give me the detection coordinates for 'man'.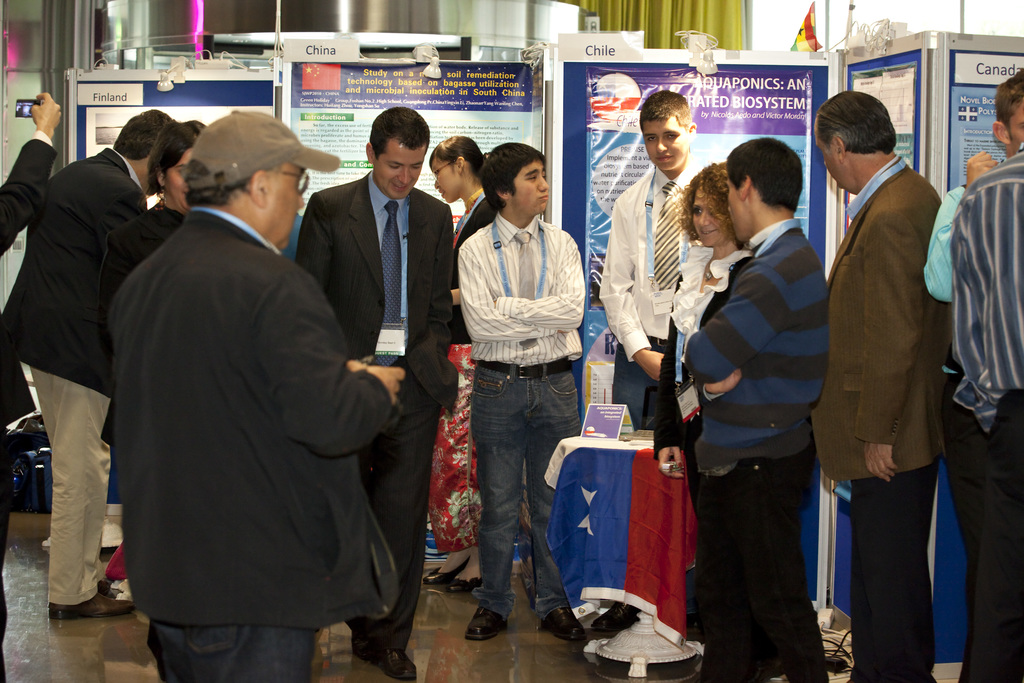
[x1=684, y1=135, x2=831, y2=682].
